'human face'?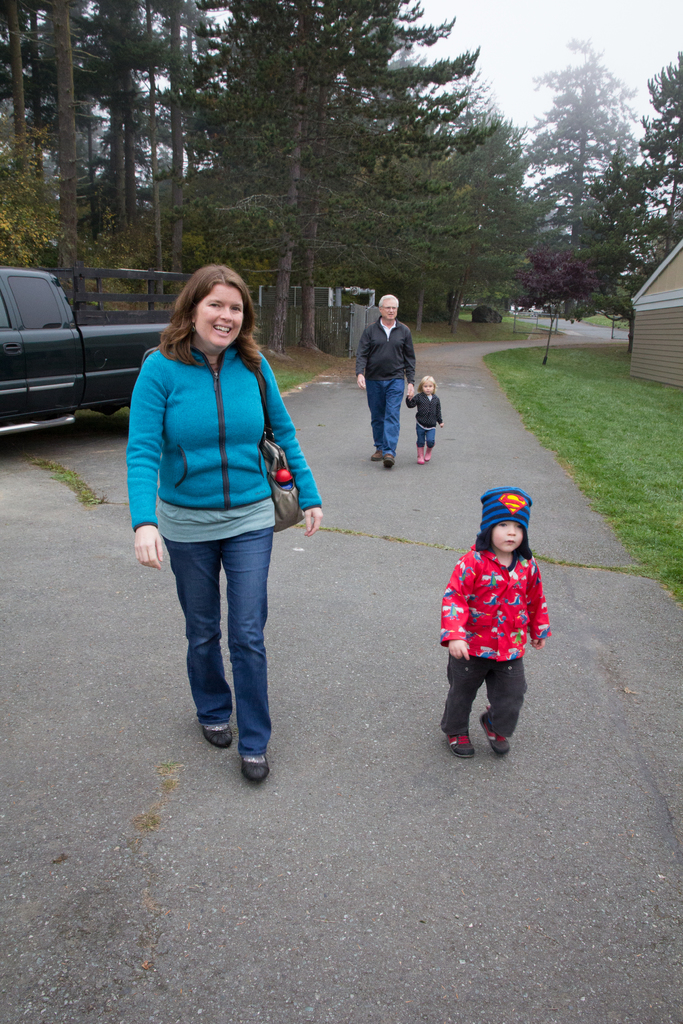
<bbox>381, 296, 400, 321</bbox>
